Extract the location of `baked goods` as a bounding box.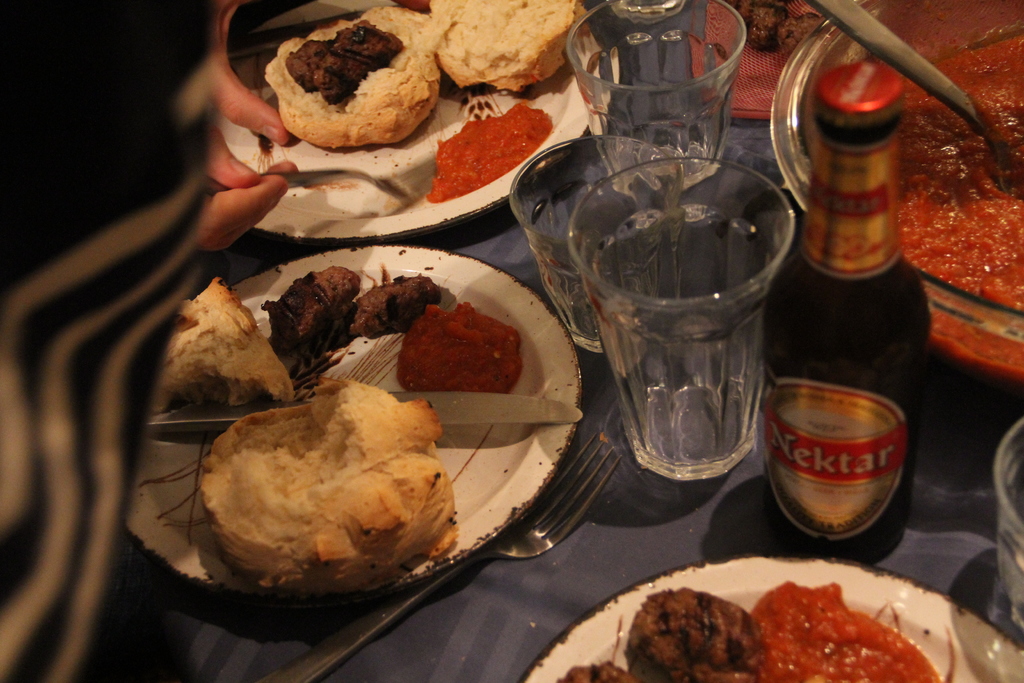
{"left": 426, "top": 0, "right": 581, "bottom": 92}.
